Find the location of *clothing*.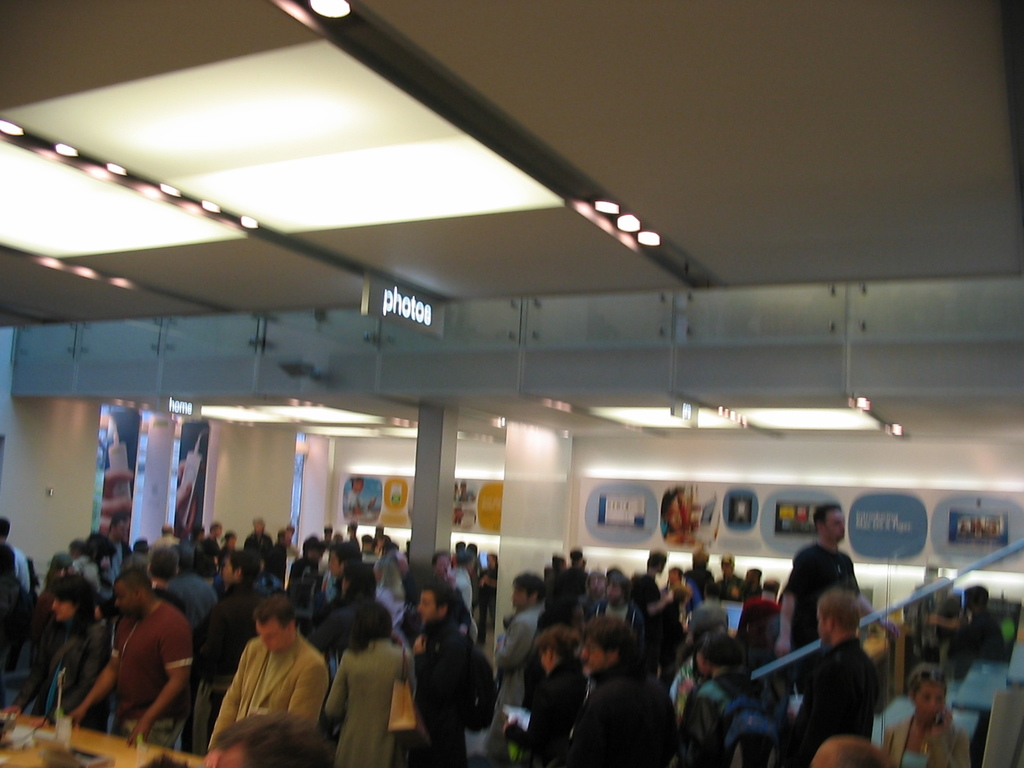
Location: <bbox>740, 600, 788, 669</bbox>.
